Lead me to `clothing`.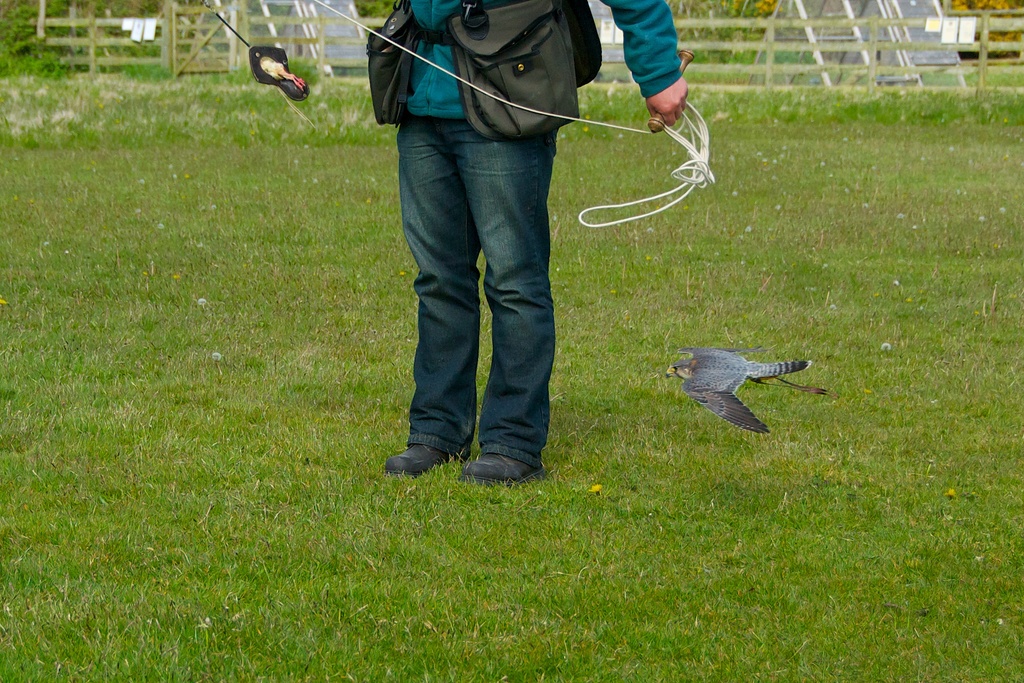
Lead to (x1=396, y1=121, x2=556, y2=456).
